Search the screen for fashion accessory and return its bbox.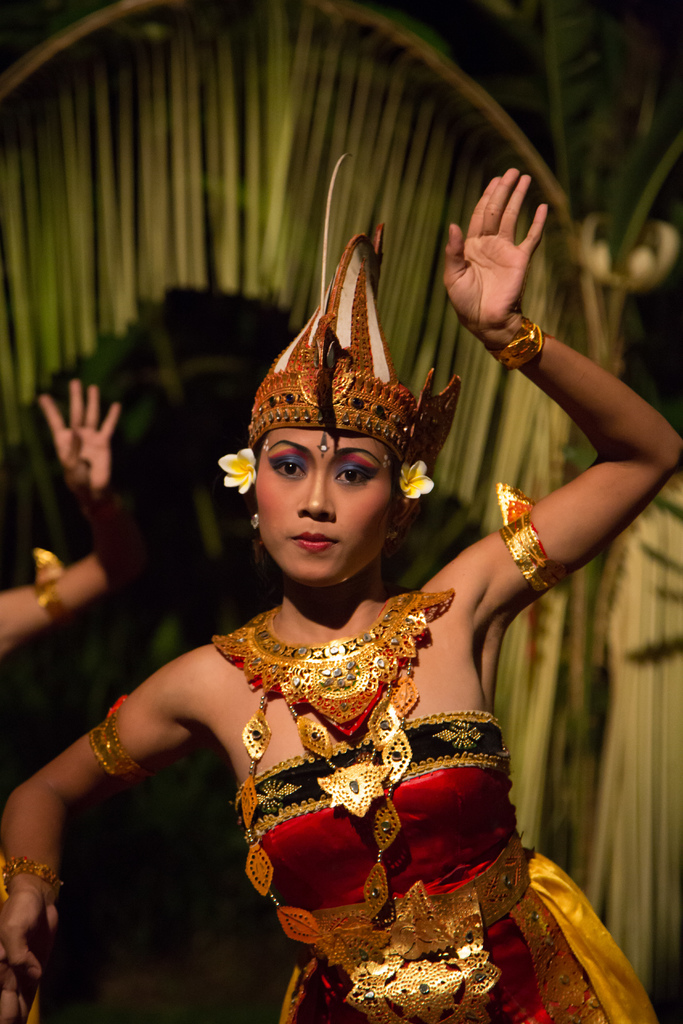
Found: x1=0 y1=853 x2=64 y2=902.
